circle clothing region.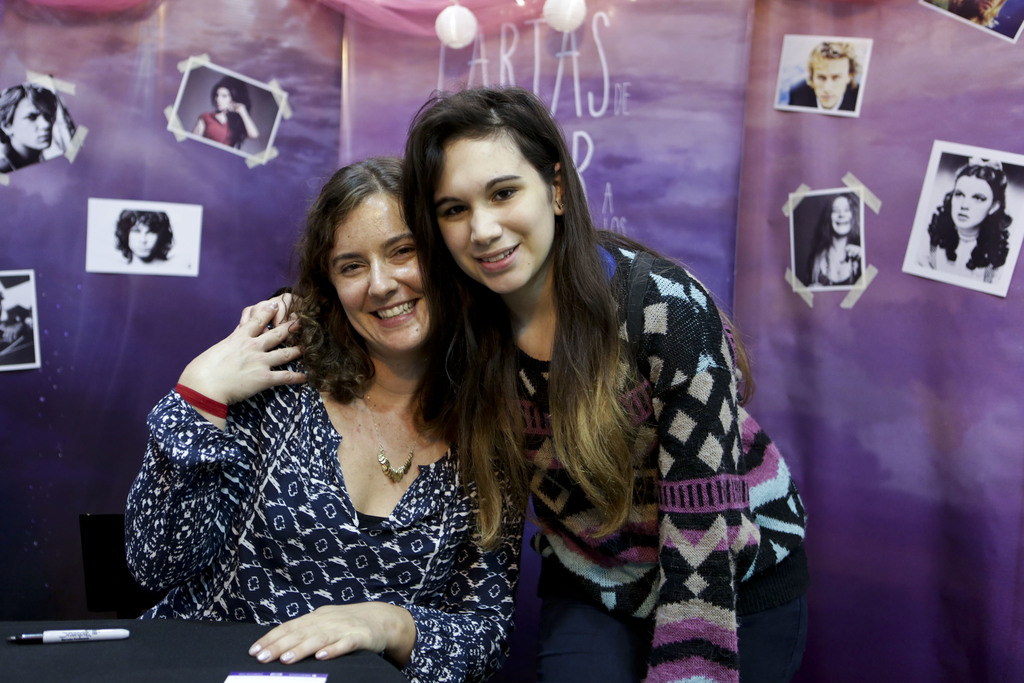
Region: locate(124, 256, 194, 267).
